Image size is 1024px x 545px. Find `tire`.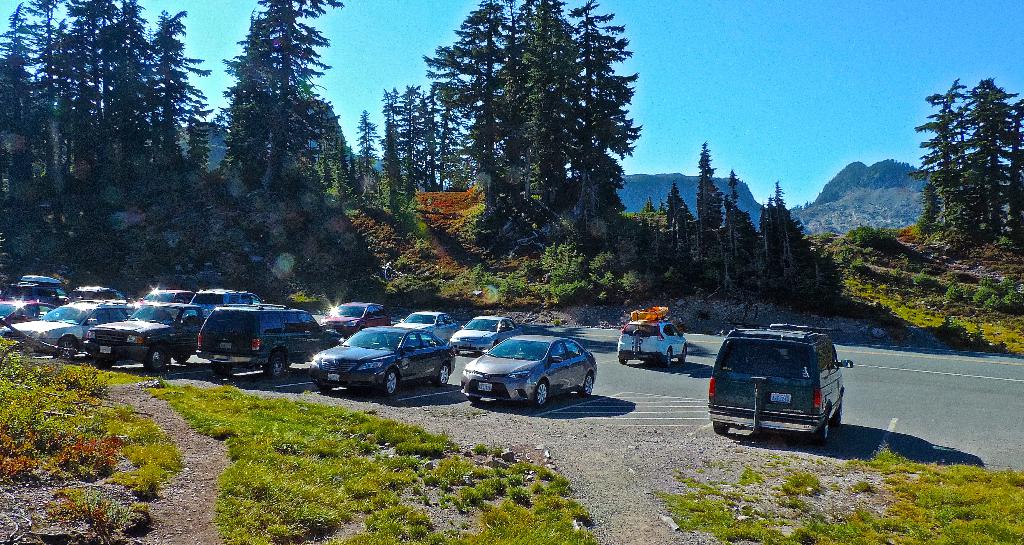
rect(438, 361, 452, 389).
